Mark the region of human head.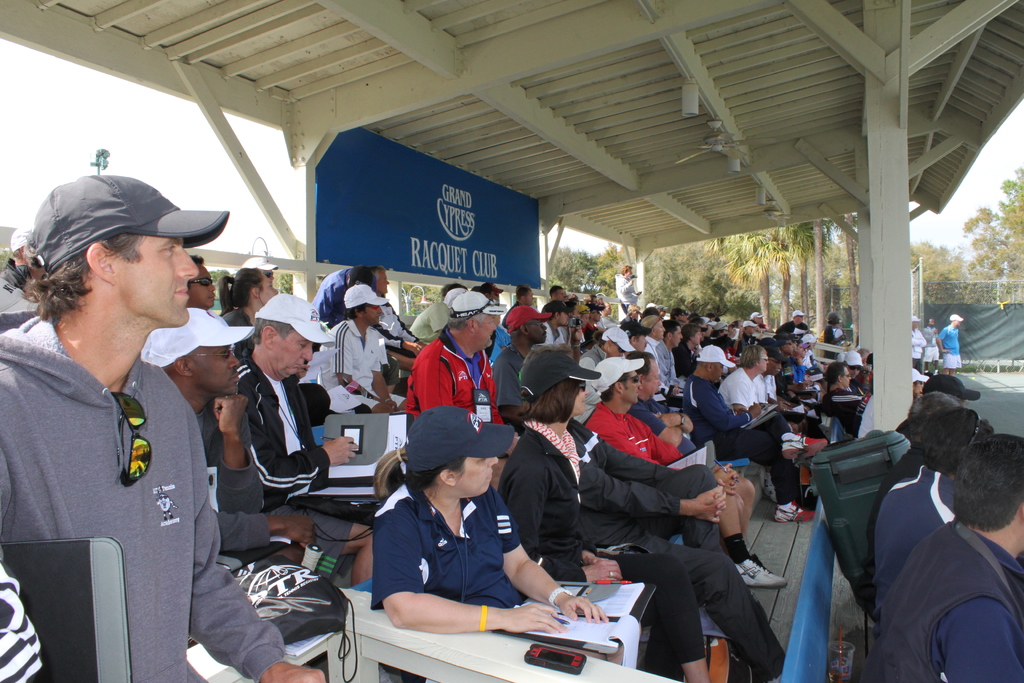
Region: (439,288,463,306).
